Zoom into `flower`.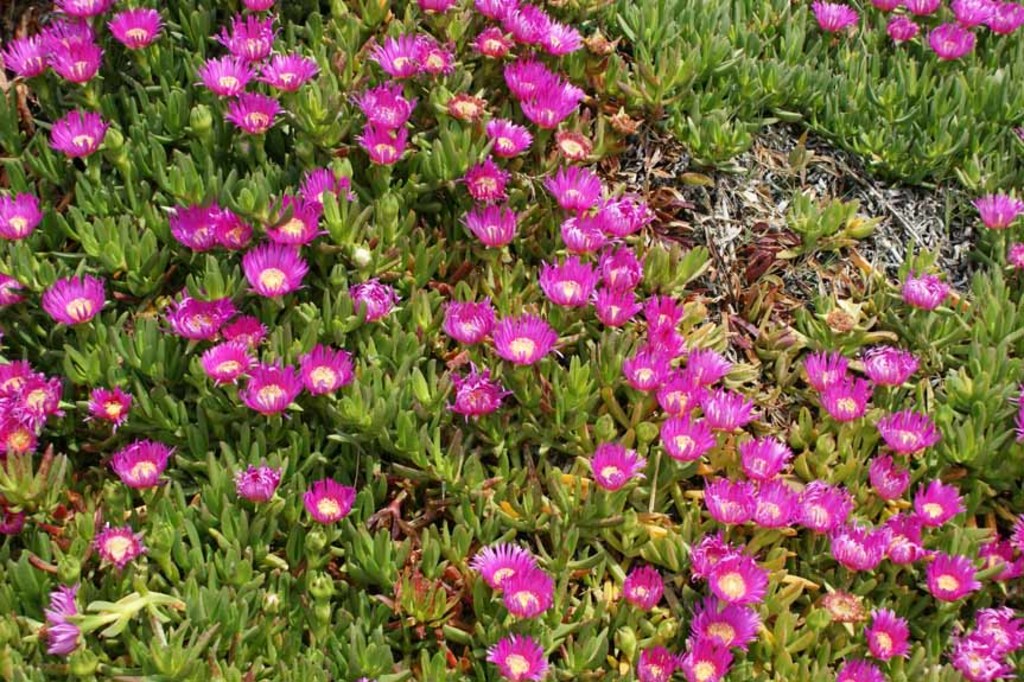
Zoom target: 494,552,568,614.
